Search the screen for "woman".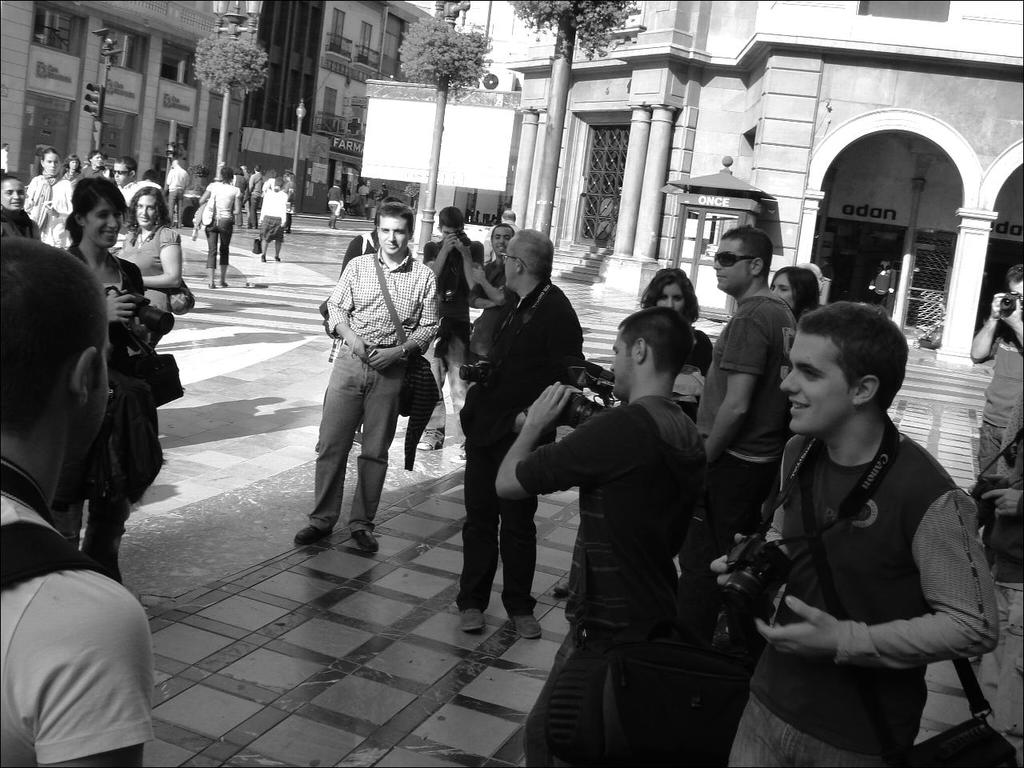
Found at [229, 166, 248, 227].
